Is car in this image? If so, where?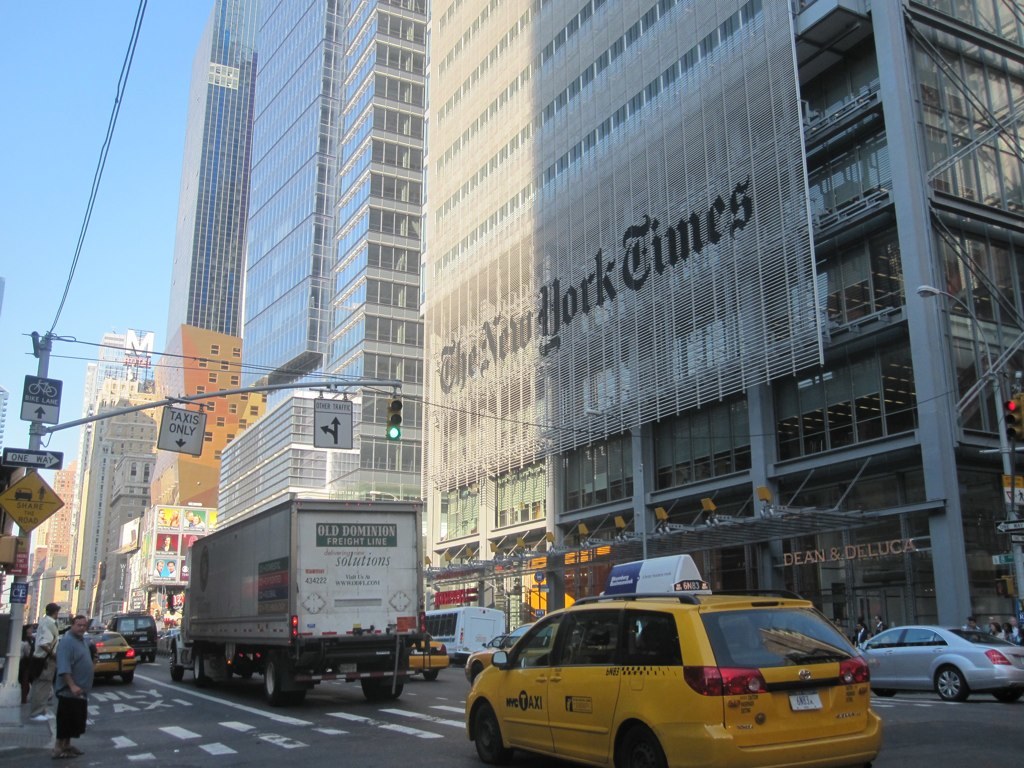
Yes, at bbox(85, 621, 138, 682).
